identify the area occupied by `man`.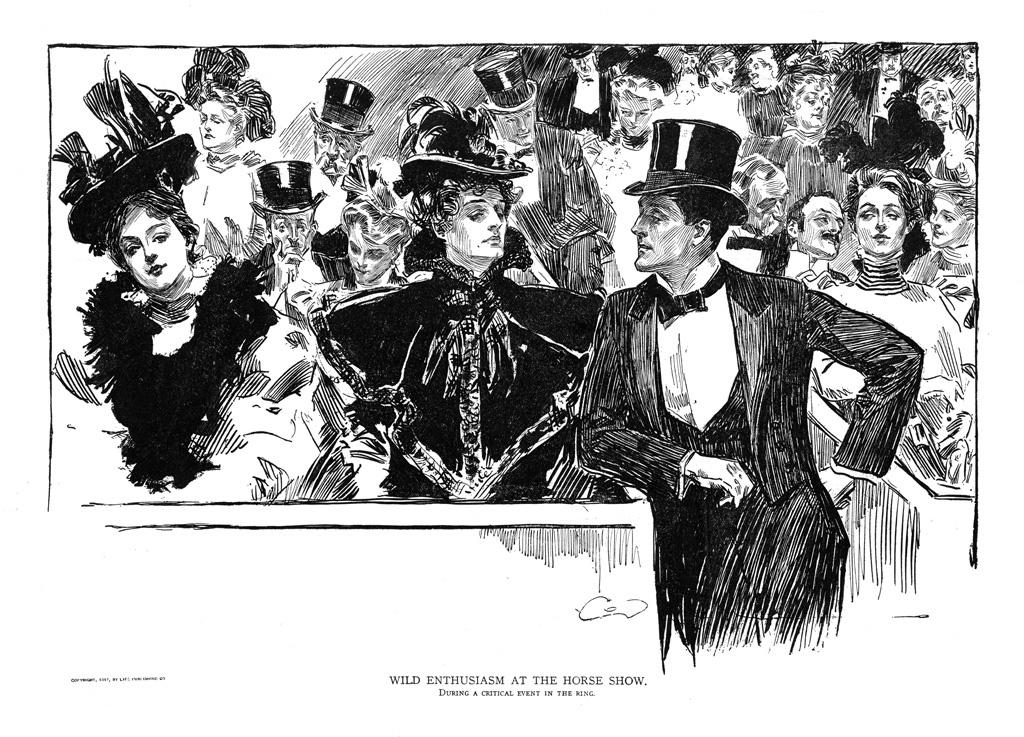
Area: x1=785, y1=192, x2=850, y2=291.
